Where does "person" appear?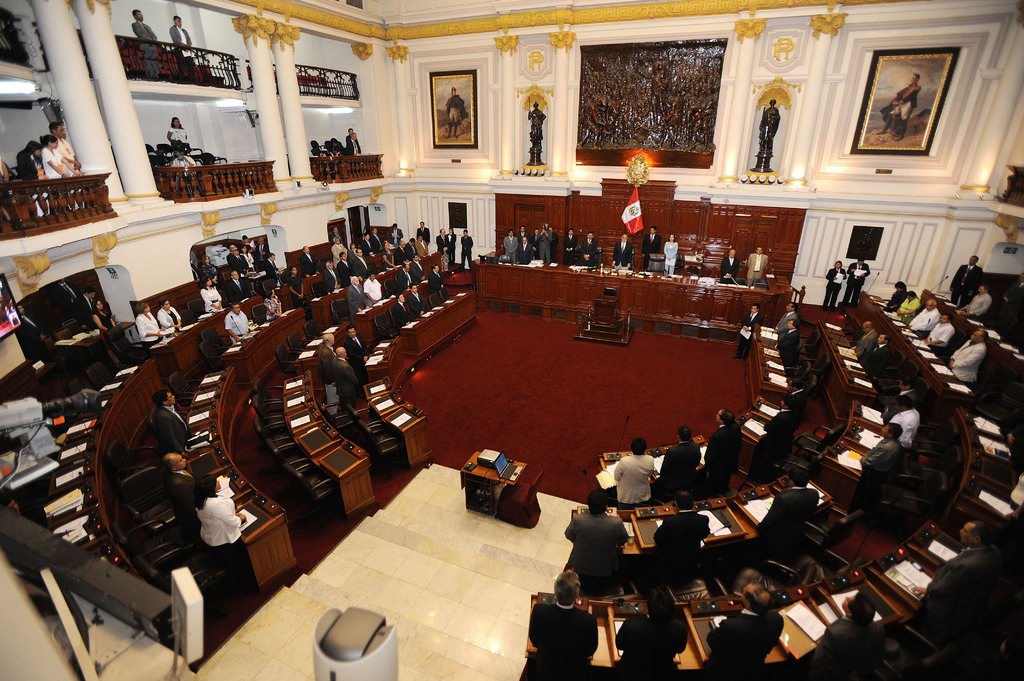
Appears at 298:243:317:276.
